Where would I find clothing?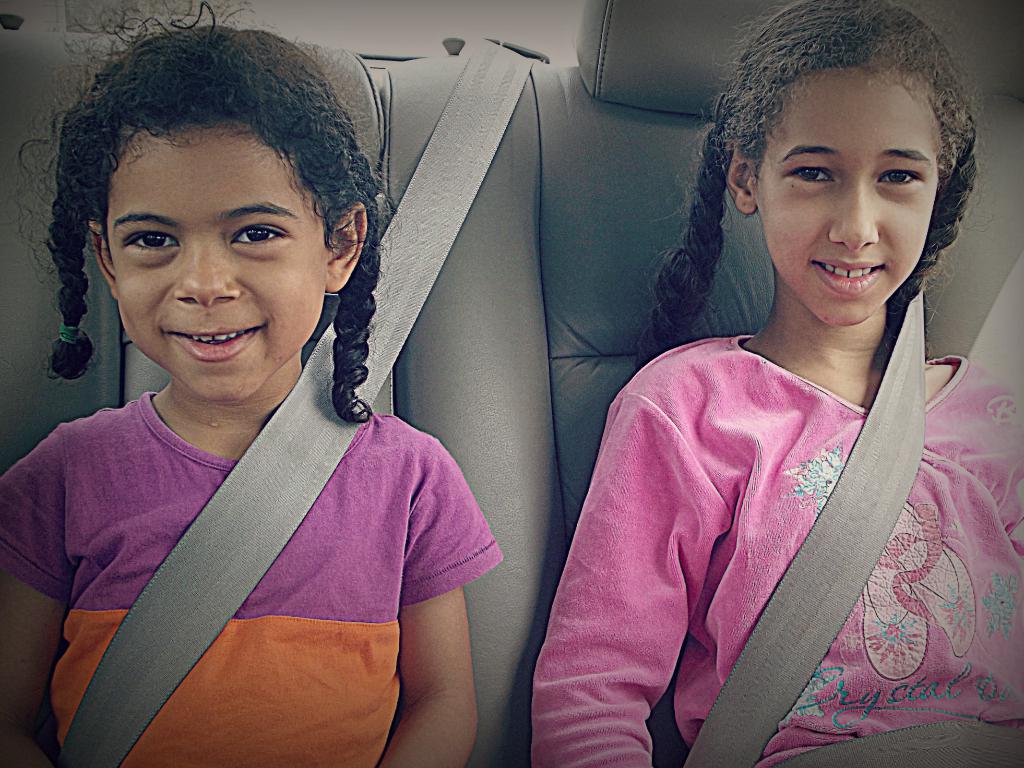
At 538/264/992/767.
